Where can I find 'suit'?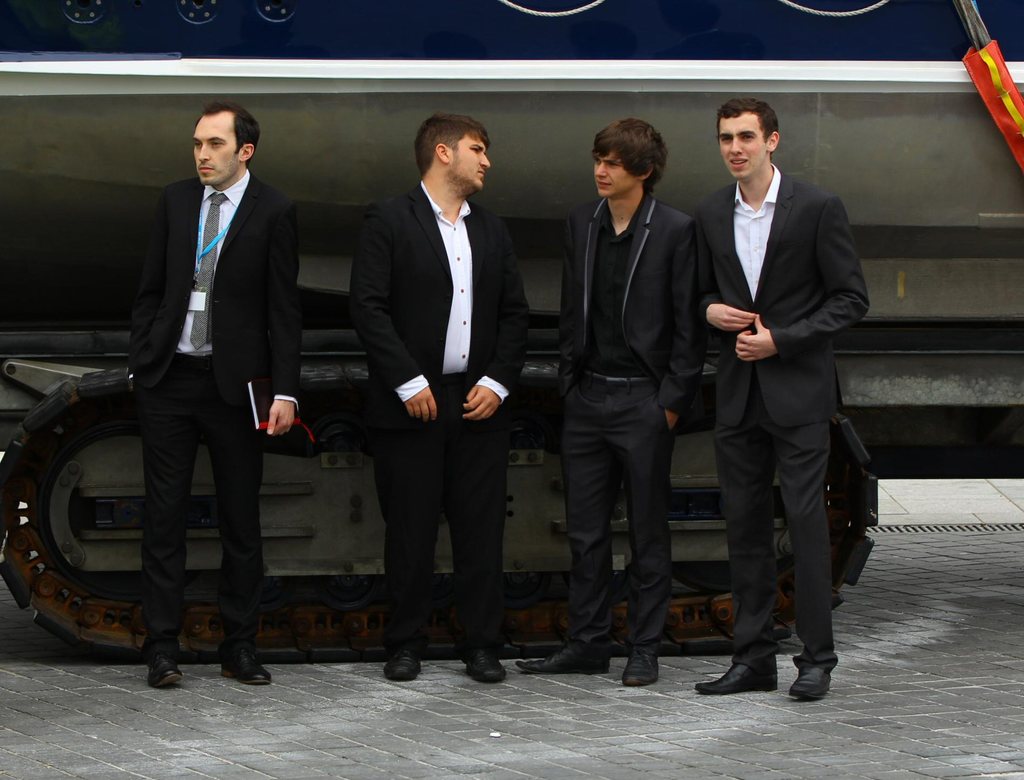
You can find it at <box>691,172,865,671</box>.
